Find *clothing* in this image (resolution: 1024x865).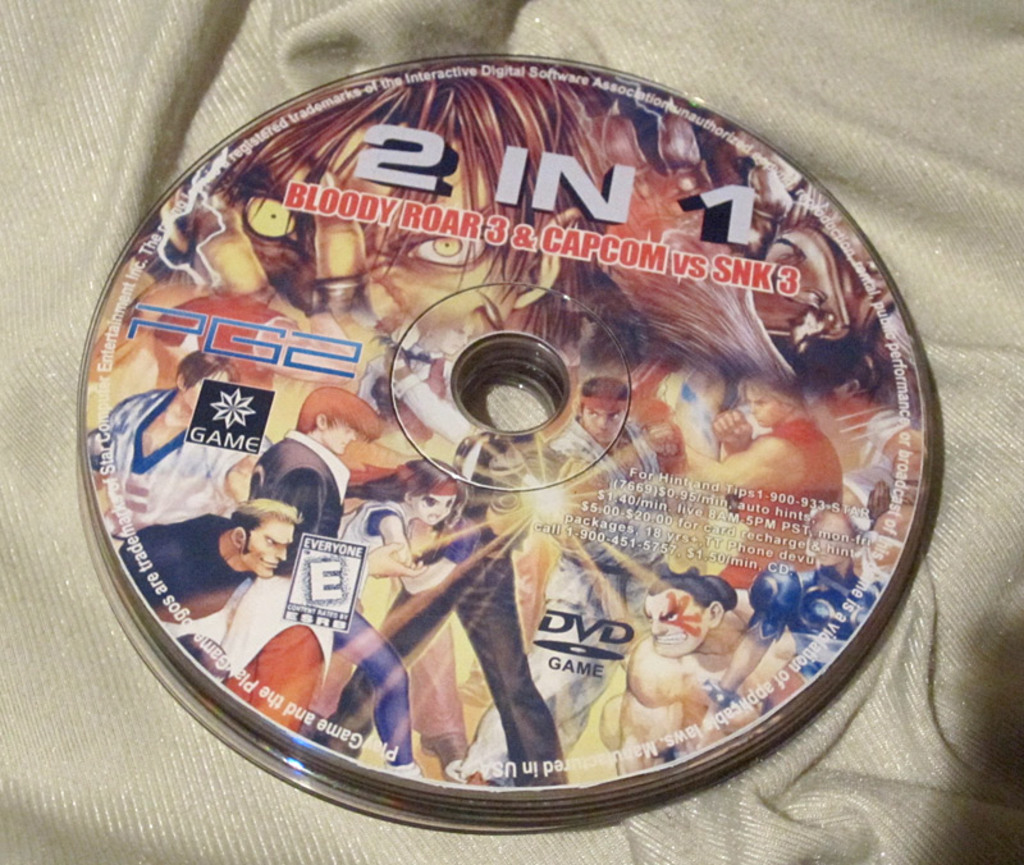
left=124, top=513, right=276, bottom=622.
